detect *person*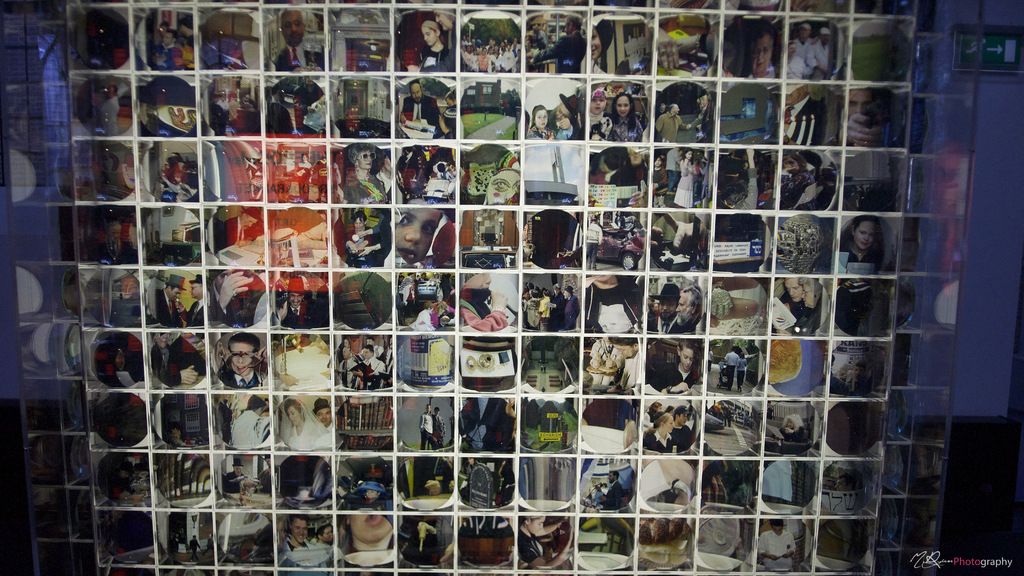
box(436, 116, 456, 140)
